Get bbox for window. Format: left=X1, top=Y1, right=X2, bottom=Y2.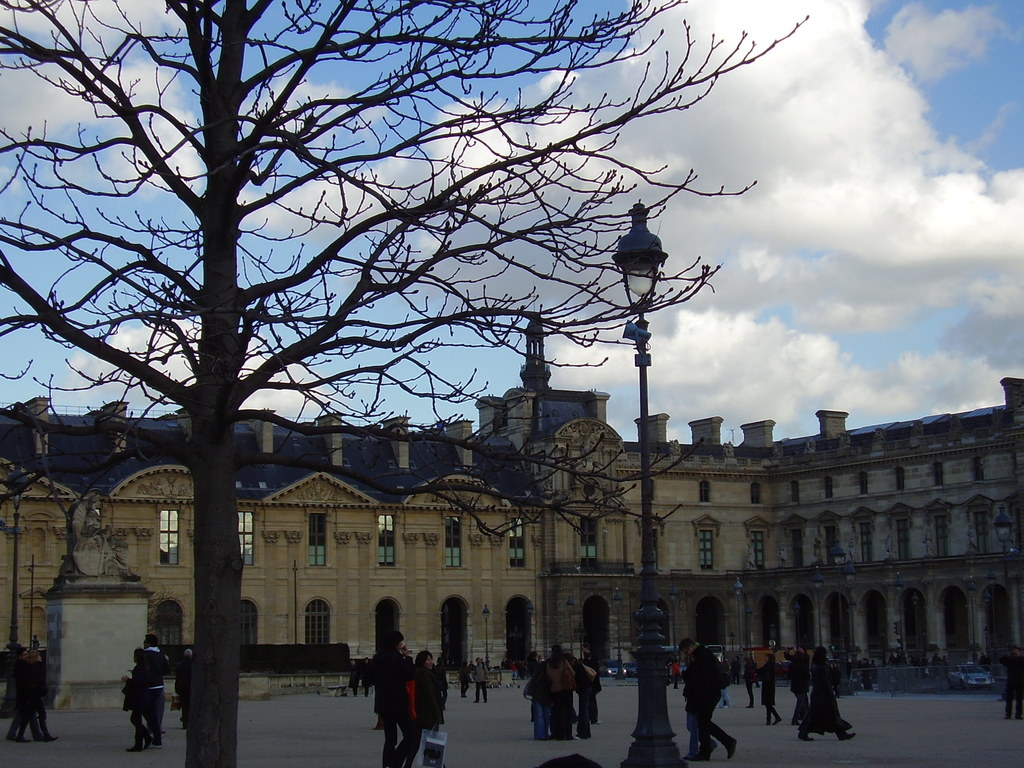
left=816, top=524, right=837, bottom=563.
